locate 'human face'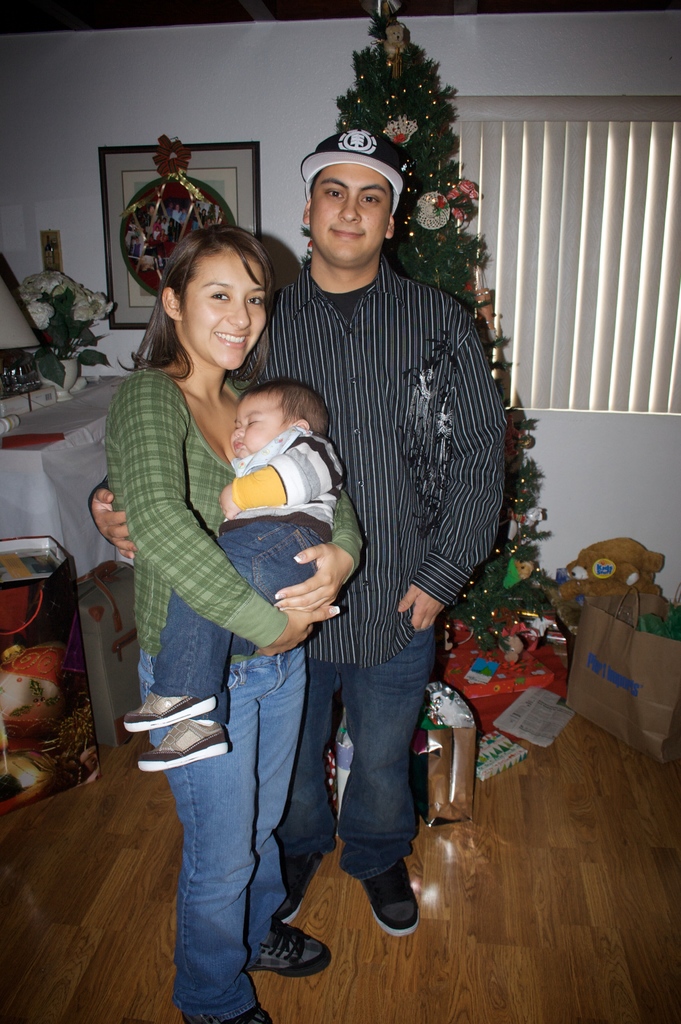
rect(182, 249, 268, 373)
